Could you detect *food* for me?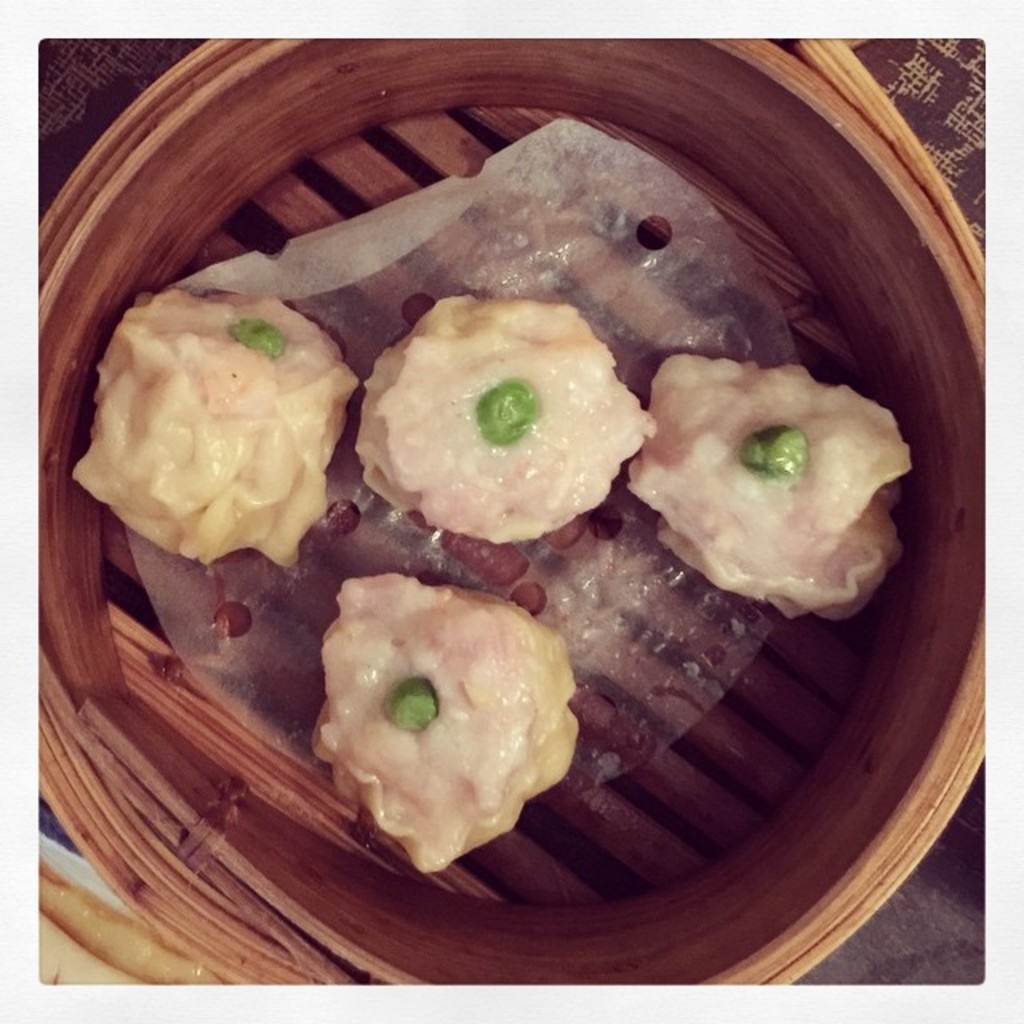
Detection result: 70, 285, 368, 563.
